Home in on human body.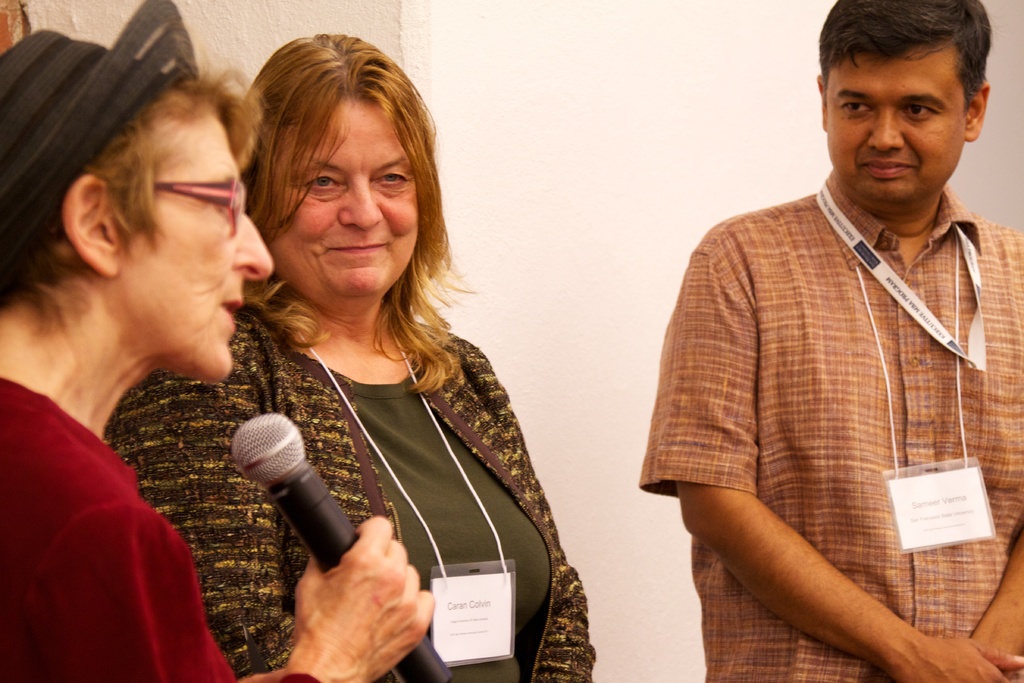
Homed in at x1=0 y1=303 x2=435 y2=682.
